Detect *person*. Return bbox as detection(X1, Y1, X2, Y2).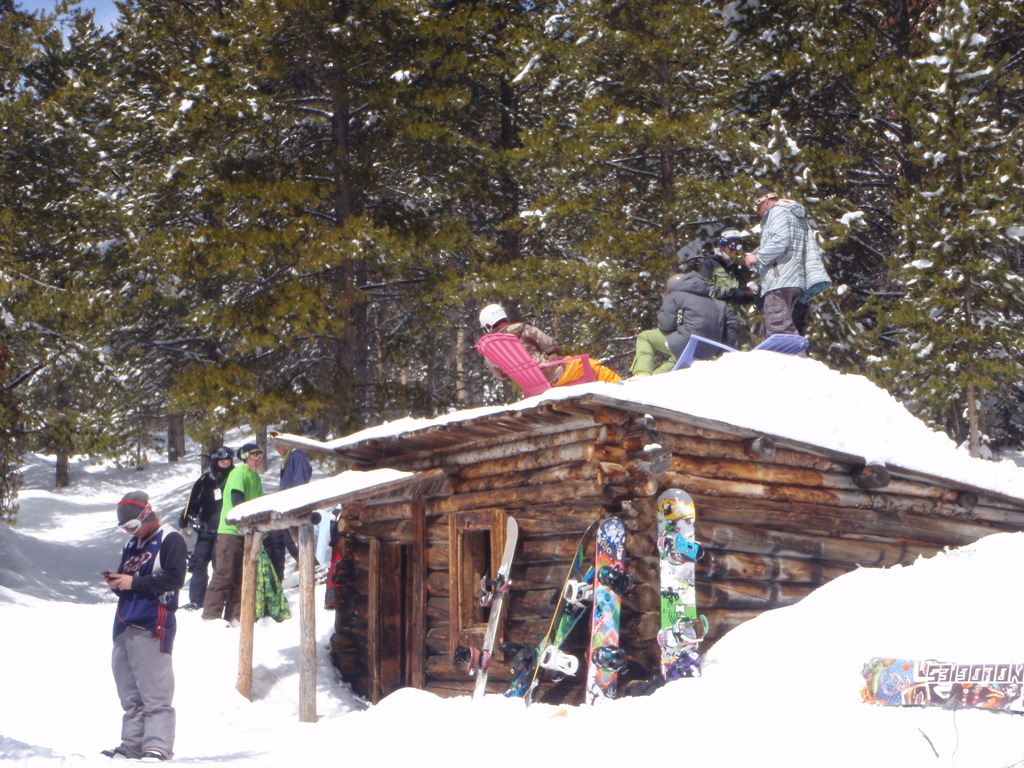
detection(106, 492, 187, 763).
